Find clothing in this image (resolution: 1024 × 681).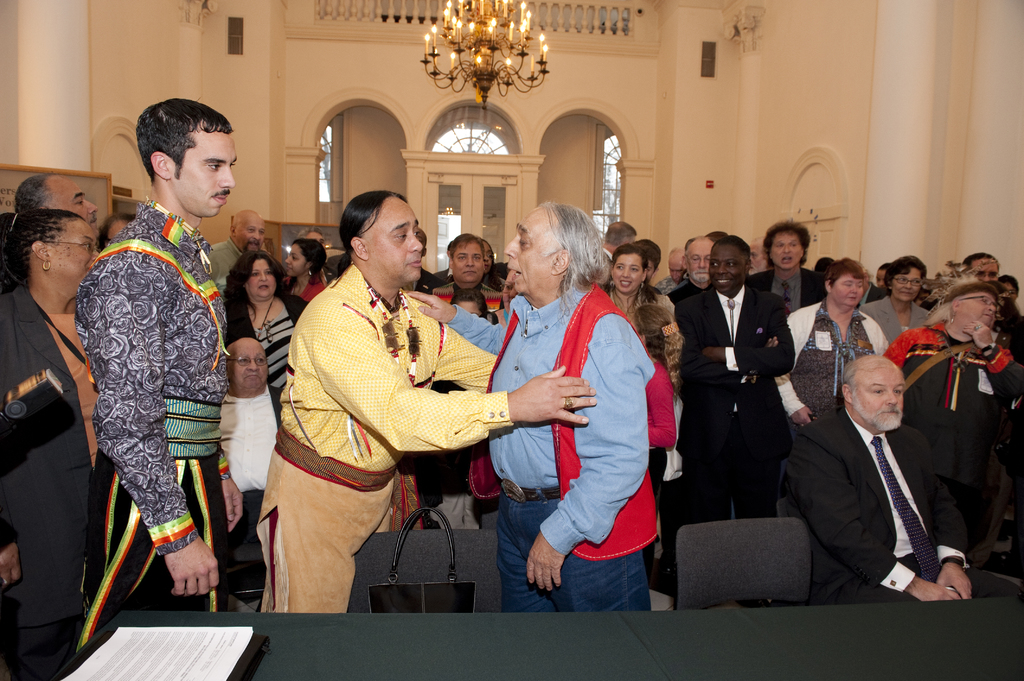
<bbox>447, 277, 659, 614</bbox>.
